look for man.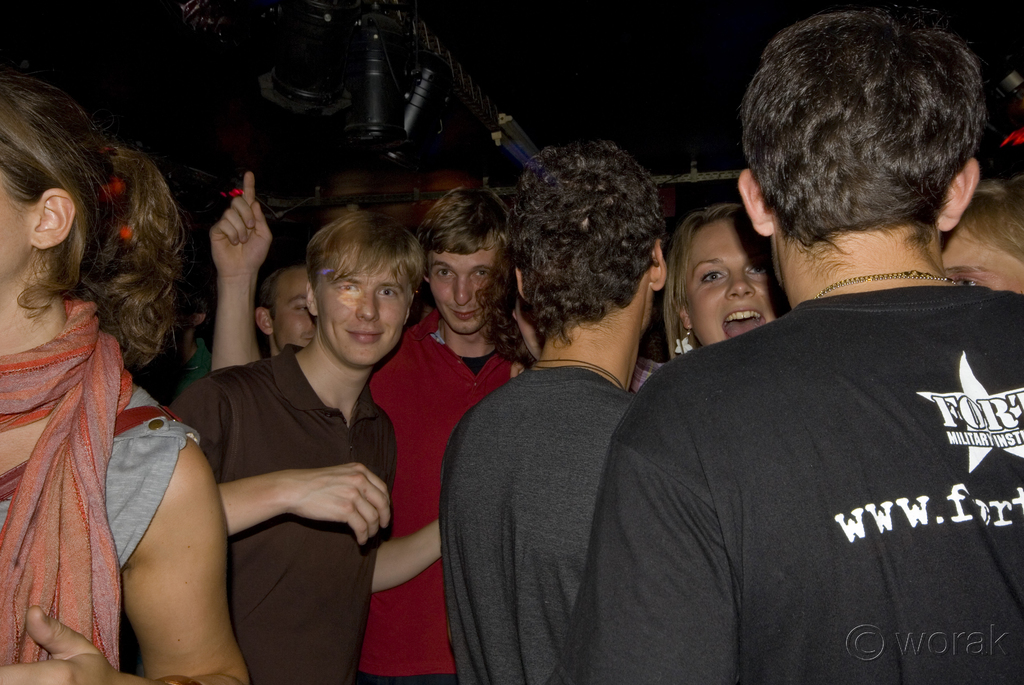
Found: 207:171:527:684.
